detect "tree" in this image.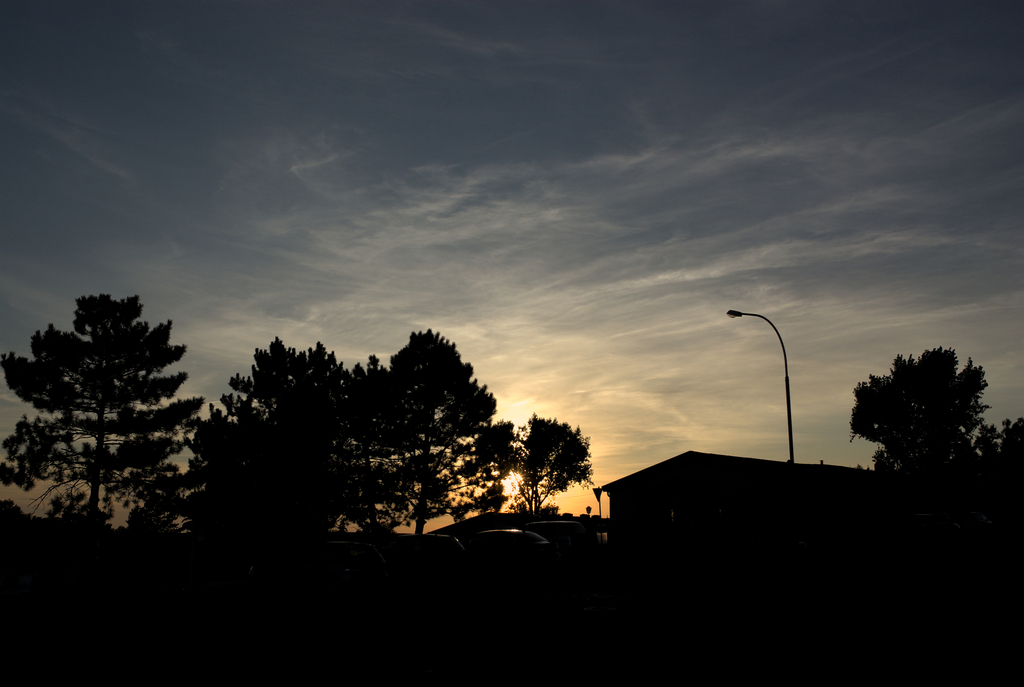
Detection: bbox=[13, 264, 196, 557].
